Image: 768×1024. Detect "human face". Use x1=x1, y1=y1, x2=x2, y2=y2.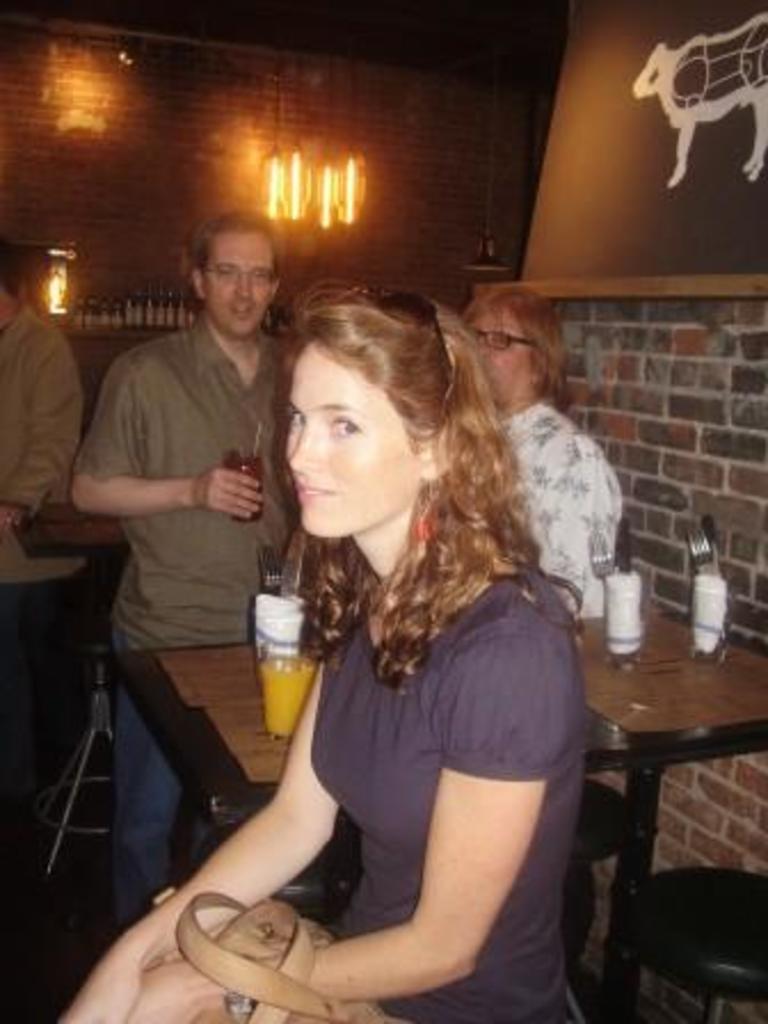
x1=469, y1=313, x2=530, y2=402.
